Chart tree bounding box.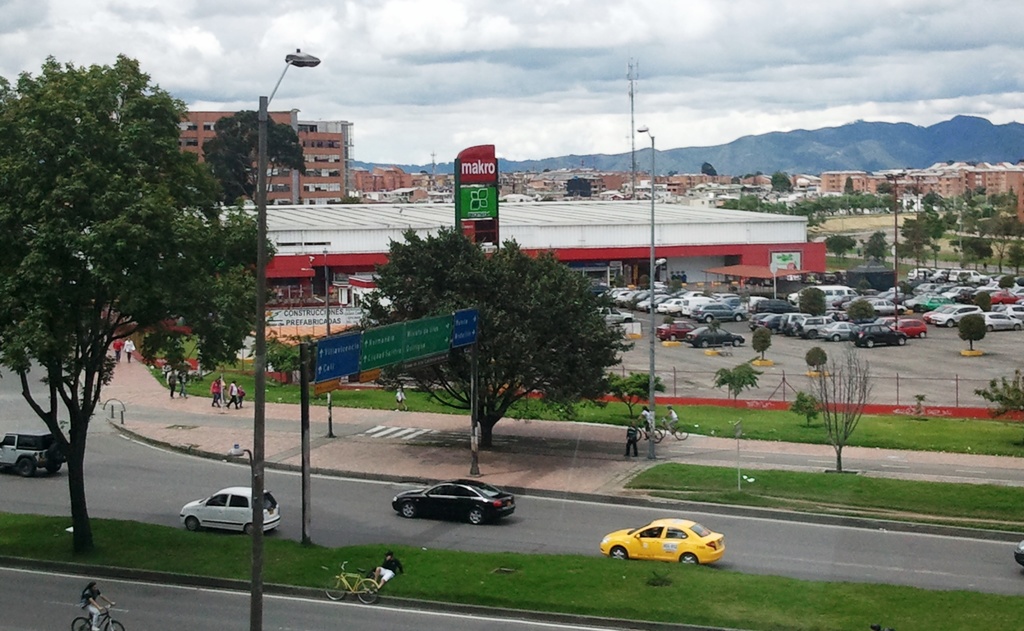
Charted: rect(958, 312, 987, 349).
